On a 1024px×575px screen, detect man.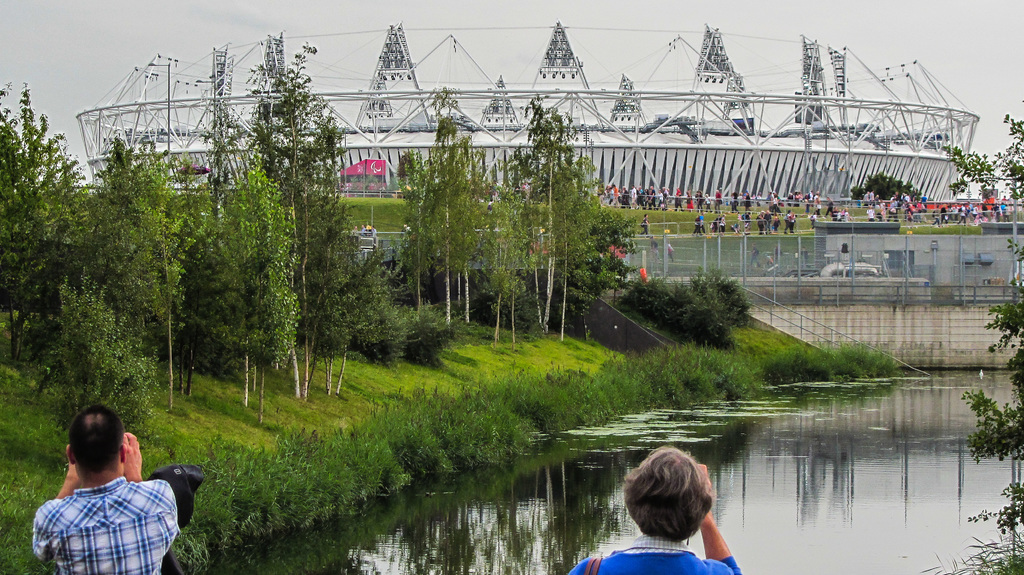
[675, 185, 686, 212].
